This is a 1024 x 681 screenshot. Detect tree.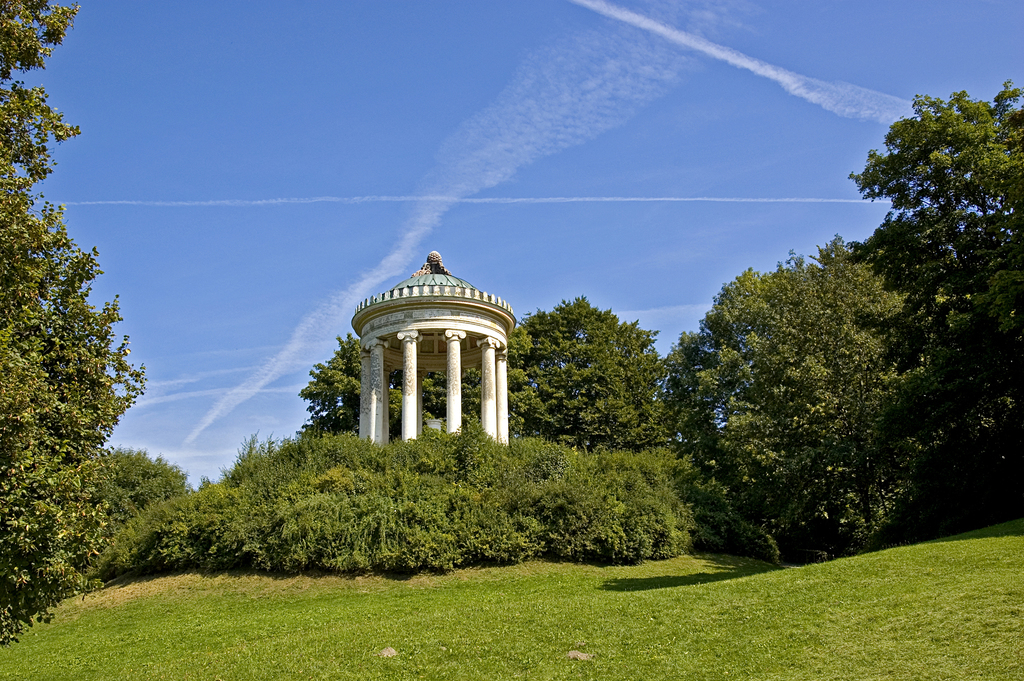
669 233 932 569.
